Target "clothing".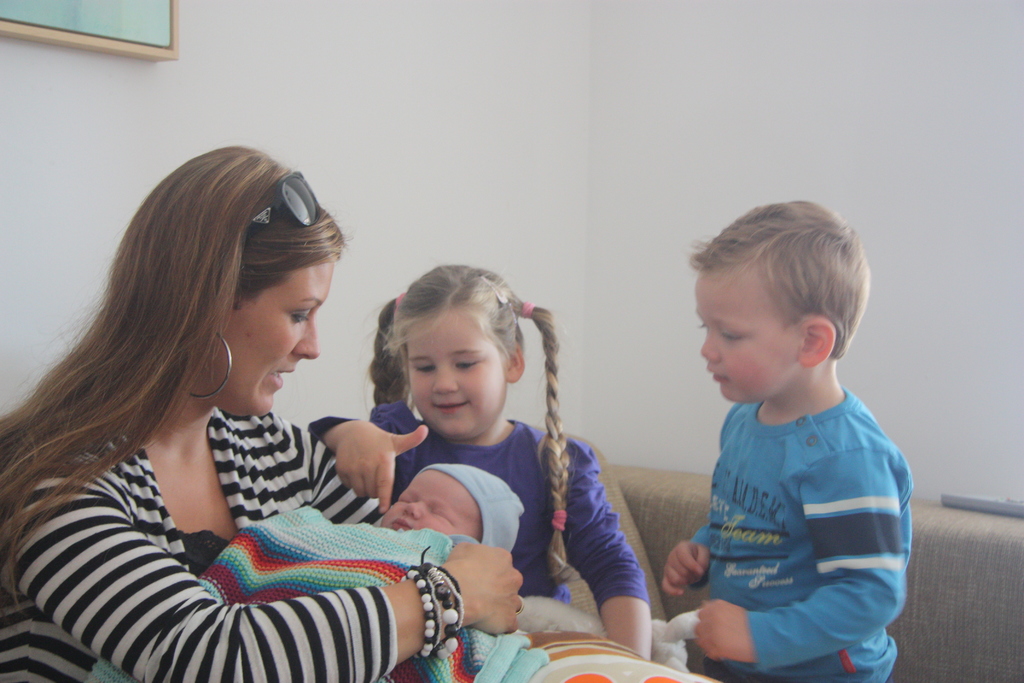
Target region: select_region(189, 498, 550, 682).
